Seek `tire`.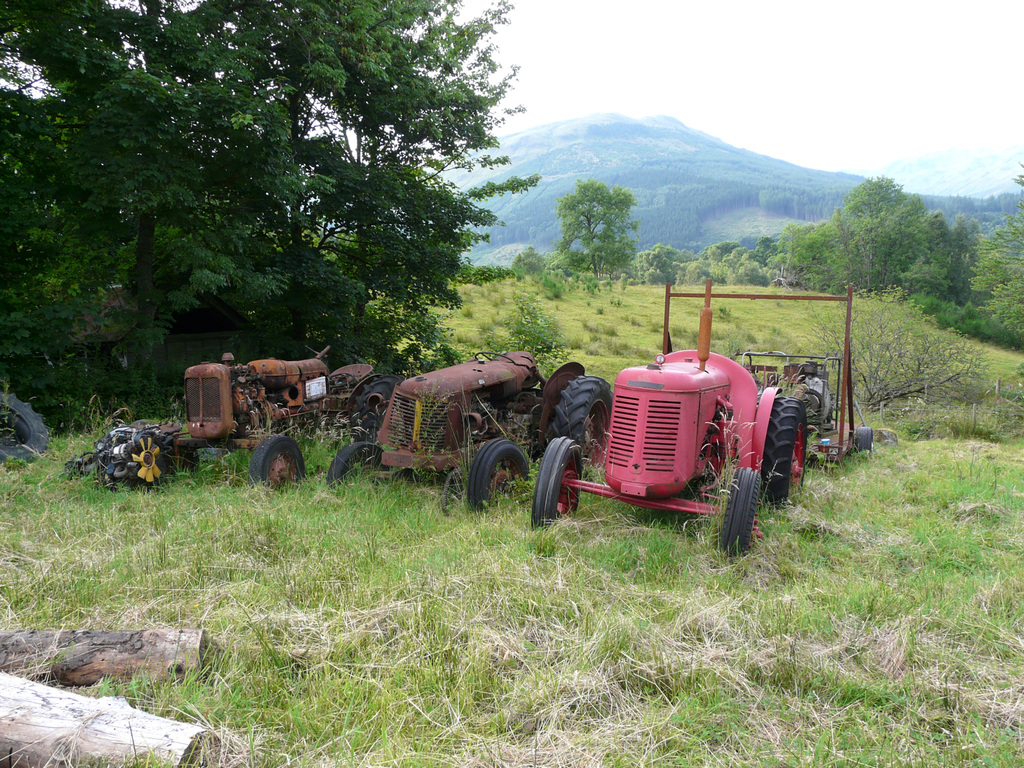
<bbox>856, 425, 874, 457</bbox>.
